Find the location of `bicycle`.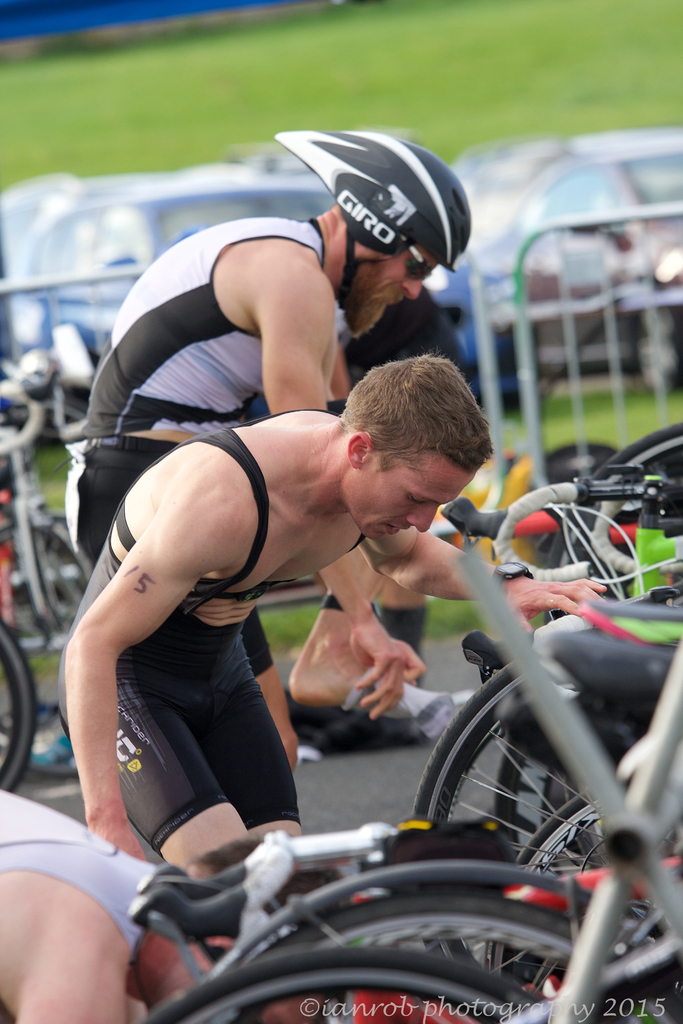
Location: <bbox>146, 642, 682, 1023</bbox>.
